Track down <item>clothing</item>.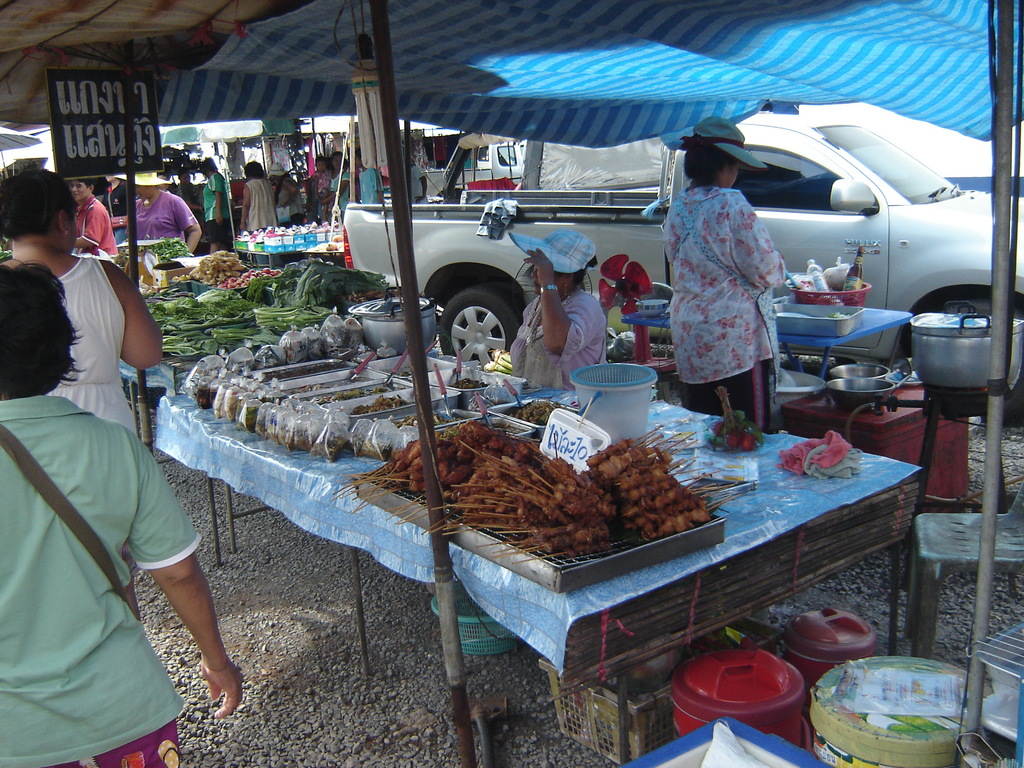
Tracked to pyautogui.locateOnScreen(412, 166, 425, 198).
